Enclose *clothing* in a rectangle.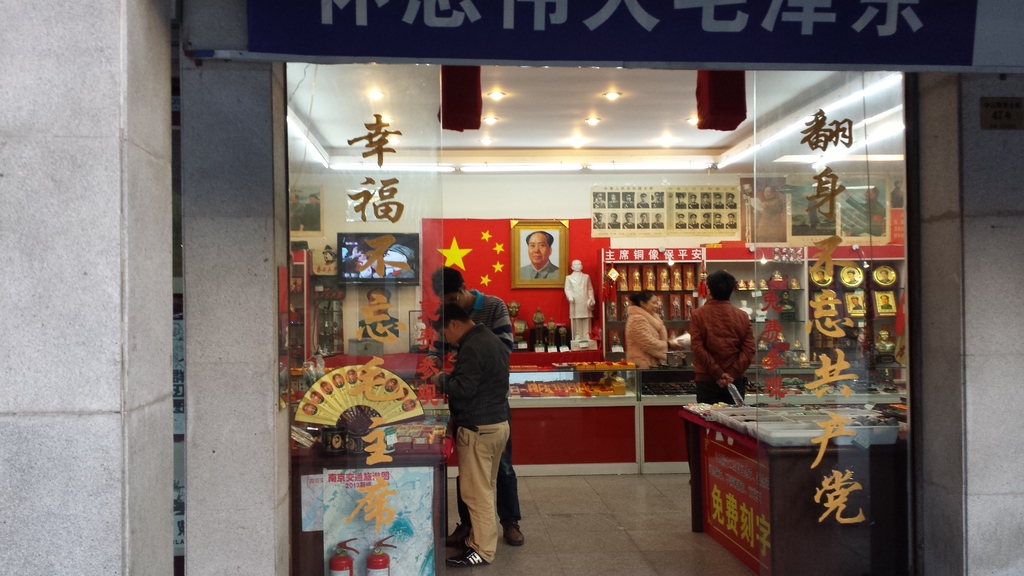
BBox(644, 268, 656, 288).
